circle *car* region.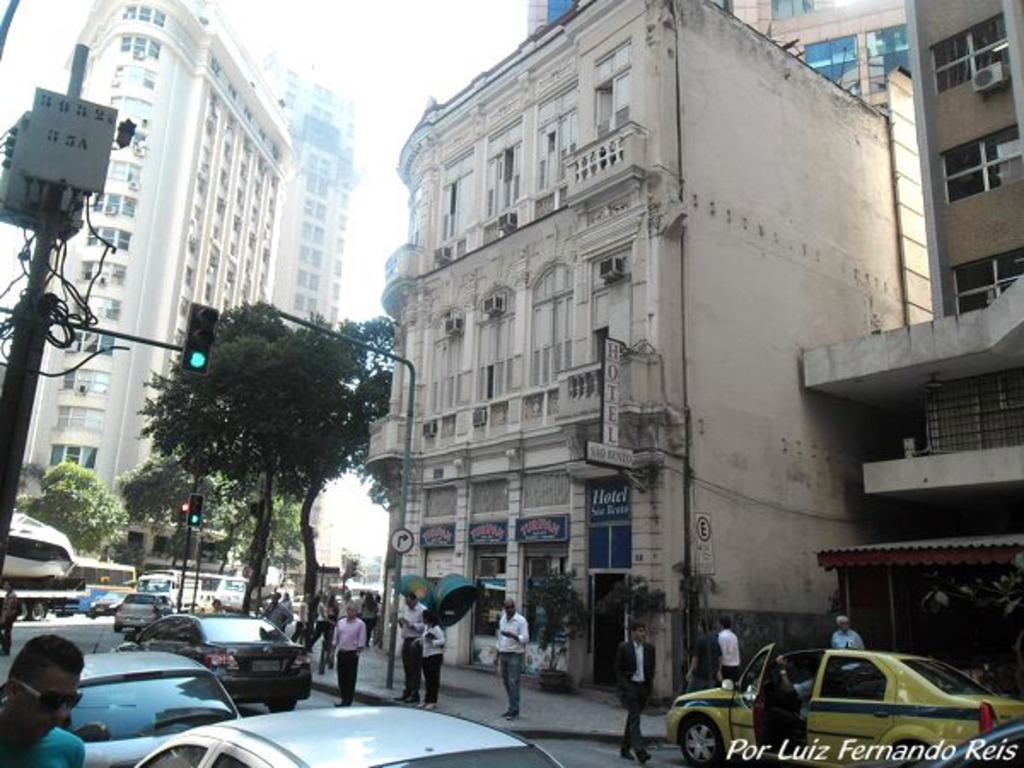
Region: BBox(162, 626, 299, 715).
